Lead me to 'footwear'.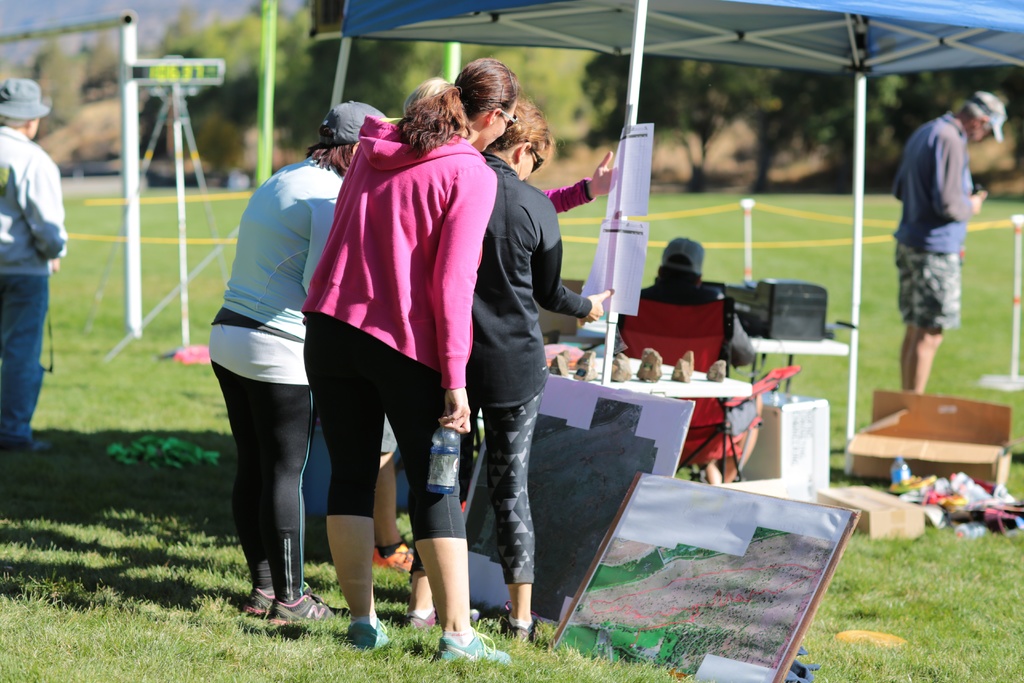
Lead to BBox(441, 636, 509, 661).
